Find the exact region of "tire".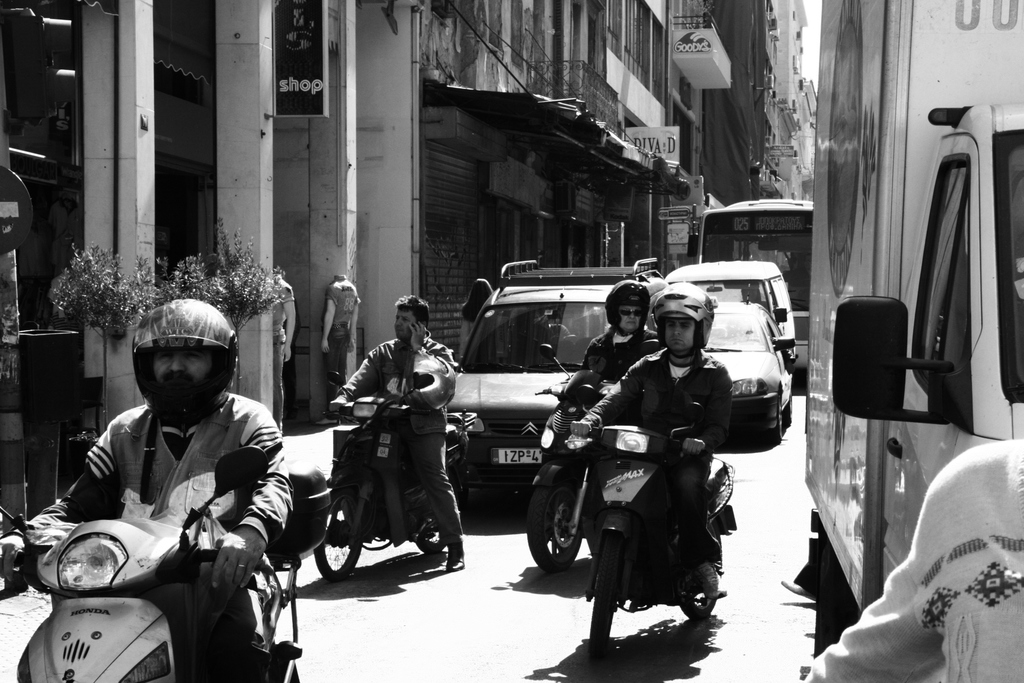
Exact region: 781 397 795 428.
